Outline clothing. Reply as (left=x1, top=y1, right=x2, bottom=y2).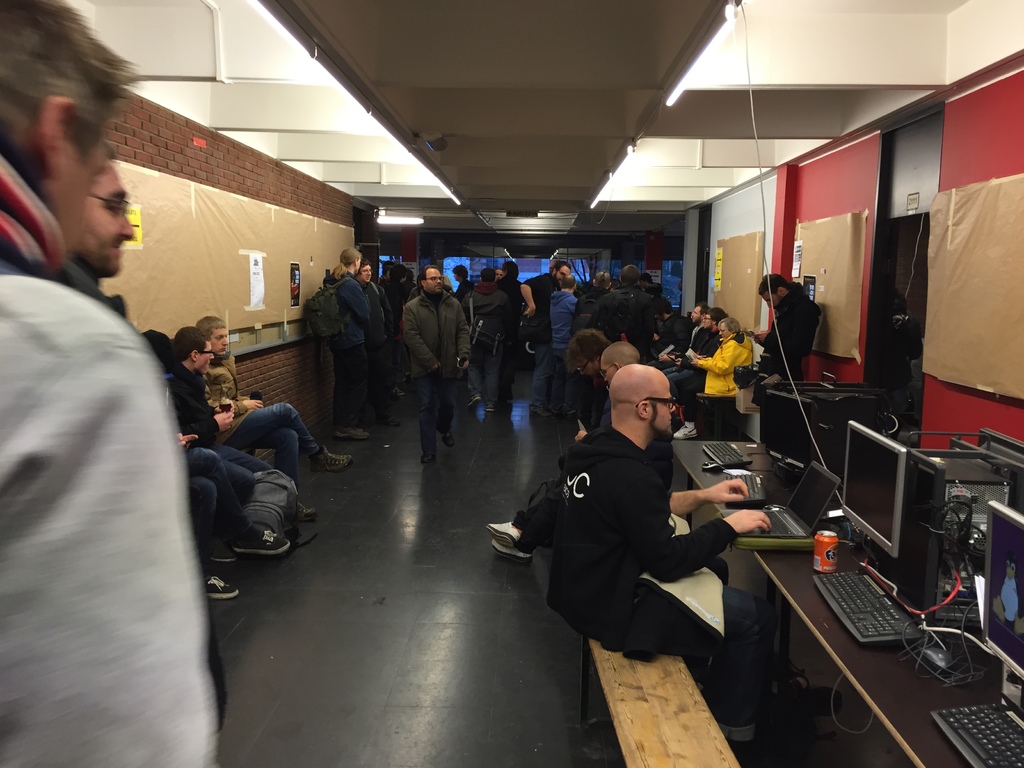
(left=168, top=362, right=271, bottom=492).
